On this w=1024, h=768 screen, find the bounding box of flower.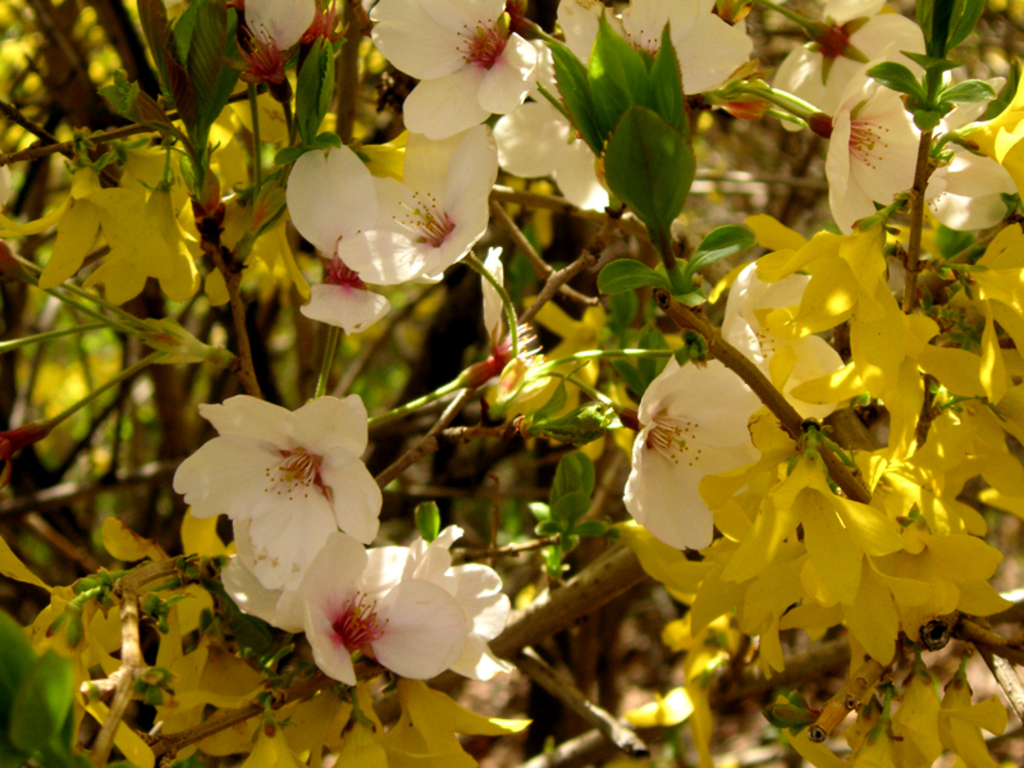
Bounding box: (left=173, top=372, right=392, bottom=650).
